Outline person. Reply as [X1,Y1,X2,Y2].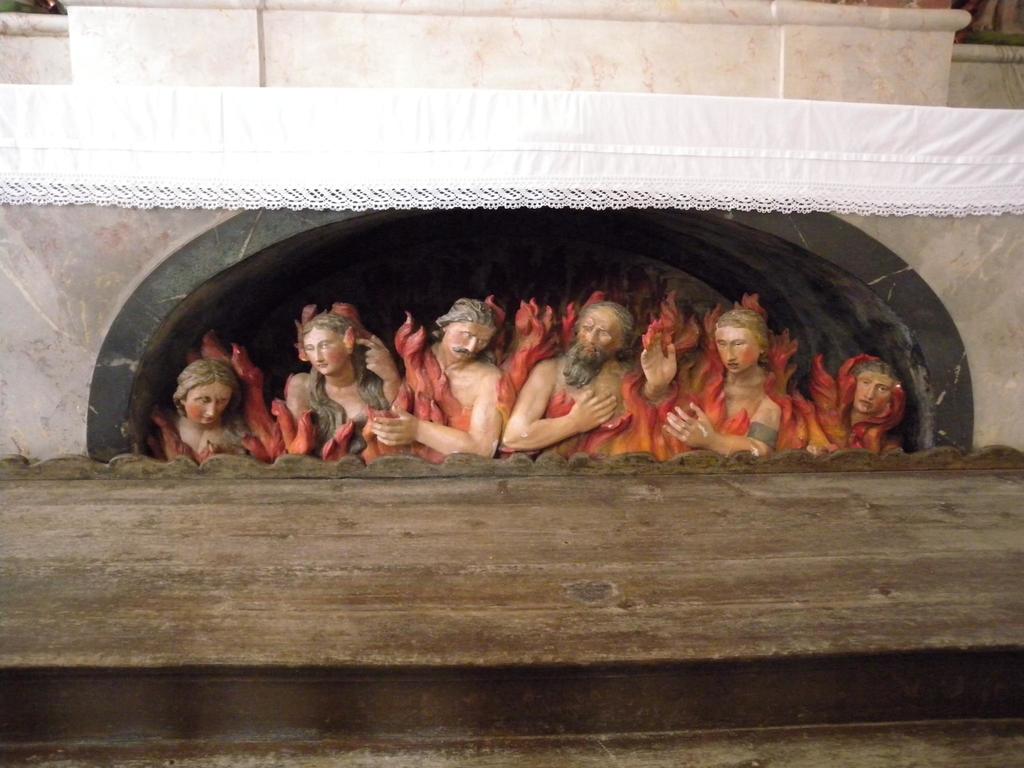
[282,298,403,458].
